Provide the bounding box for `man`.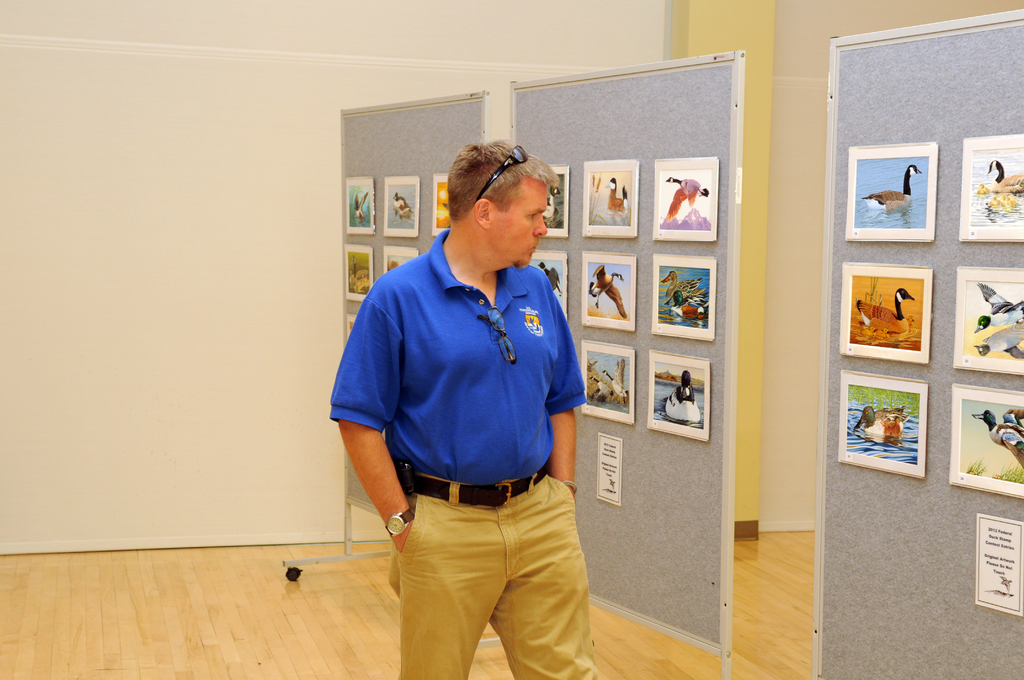
[x1=327, y1=135, x2=602, y2=679].
